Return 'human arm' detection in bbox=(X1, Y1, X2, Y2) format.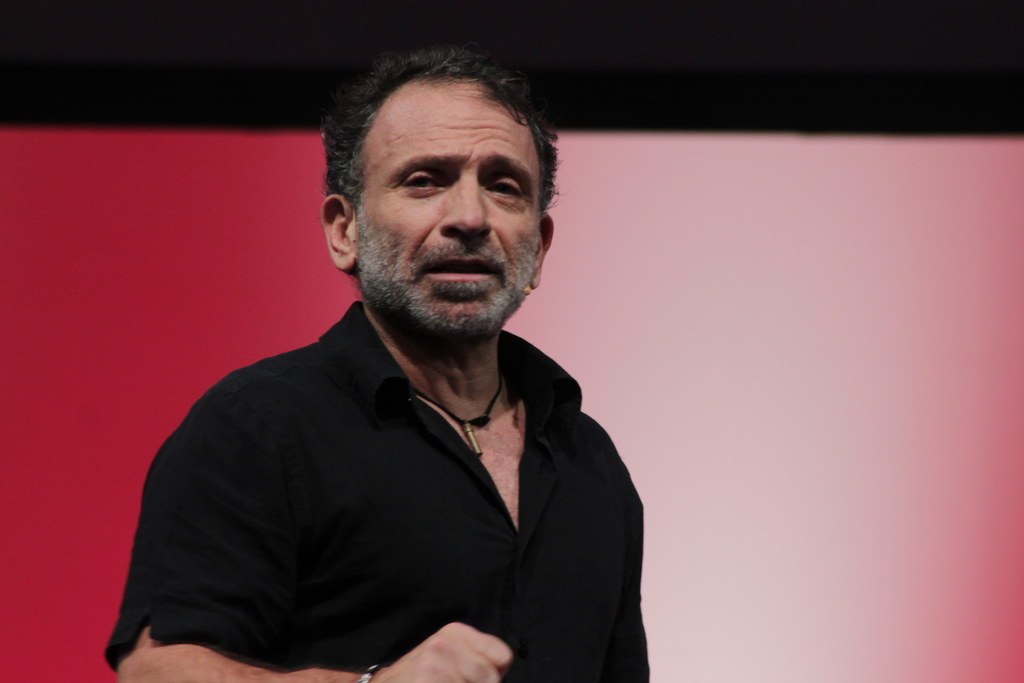
bbox=(155, 352, 566, 667).
